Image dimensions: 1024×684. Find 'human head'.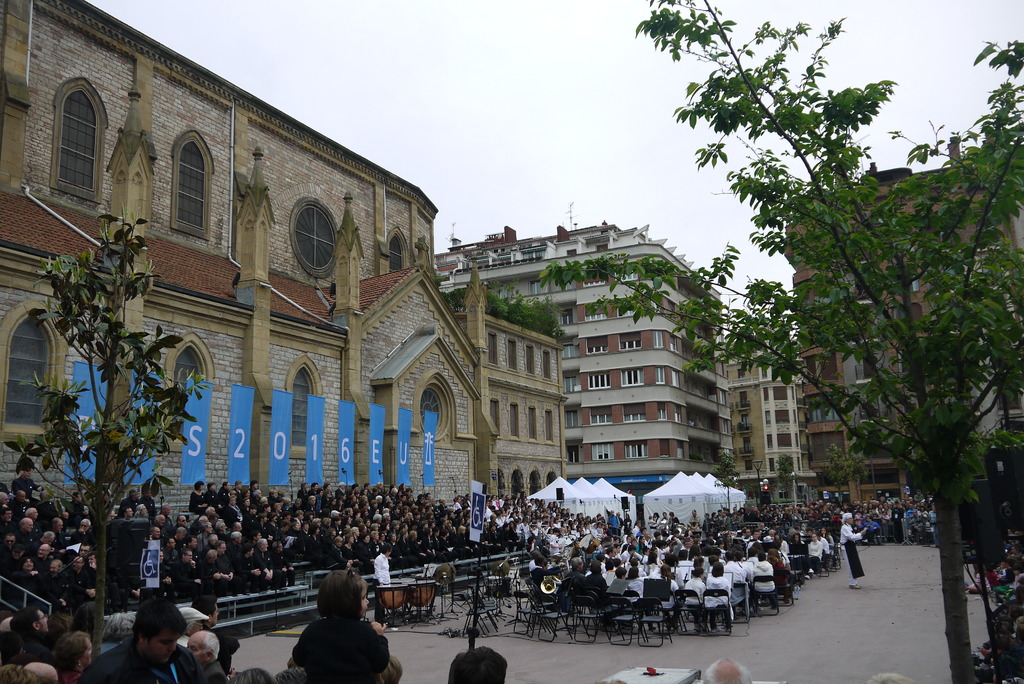
l=204, t=507, r=214, b=516.
